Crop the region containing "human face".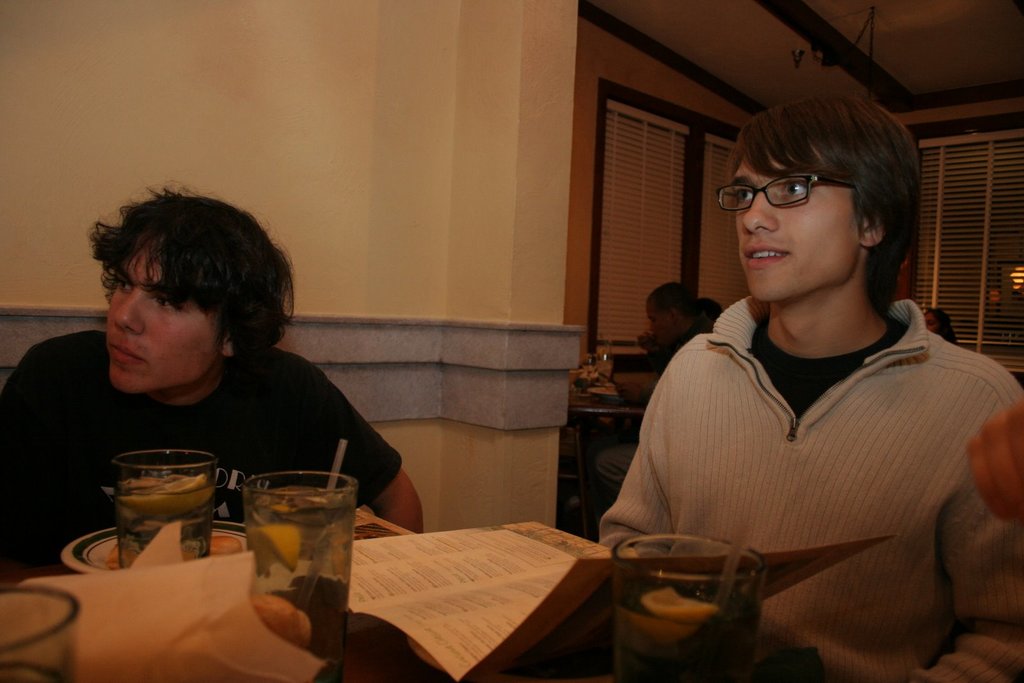
Crop region: <region>104, 243, 219, 394</region>.
